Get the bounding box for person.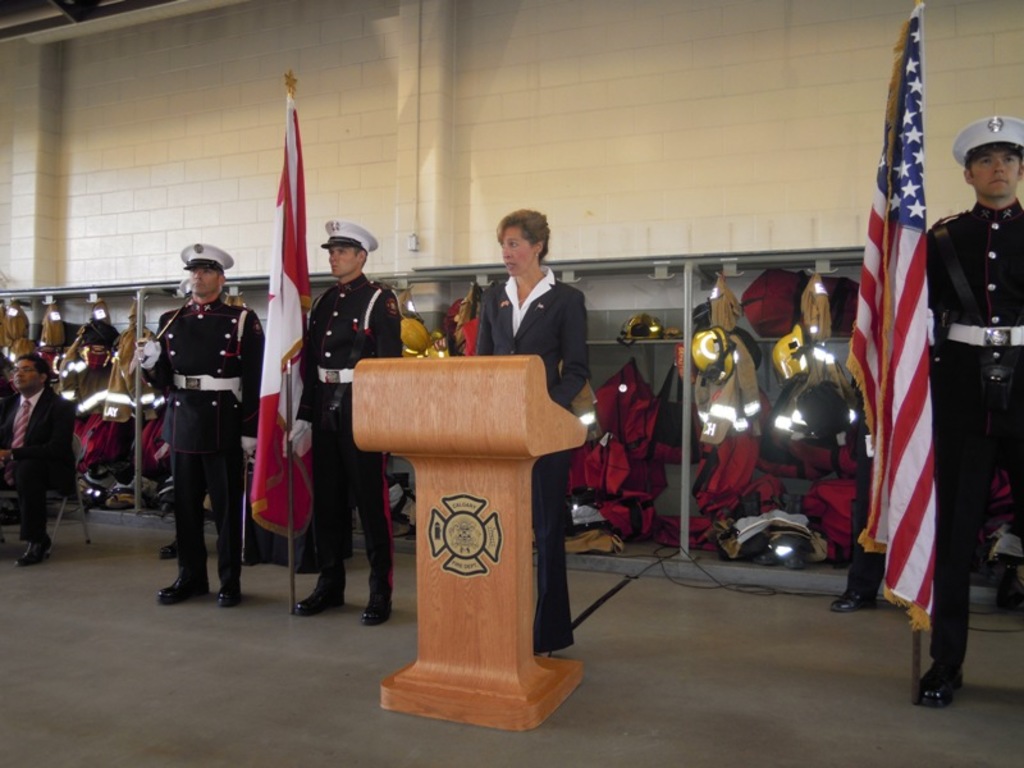
box=[828, 385, 891, 612].
